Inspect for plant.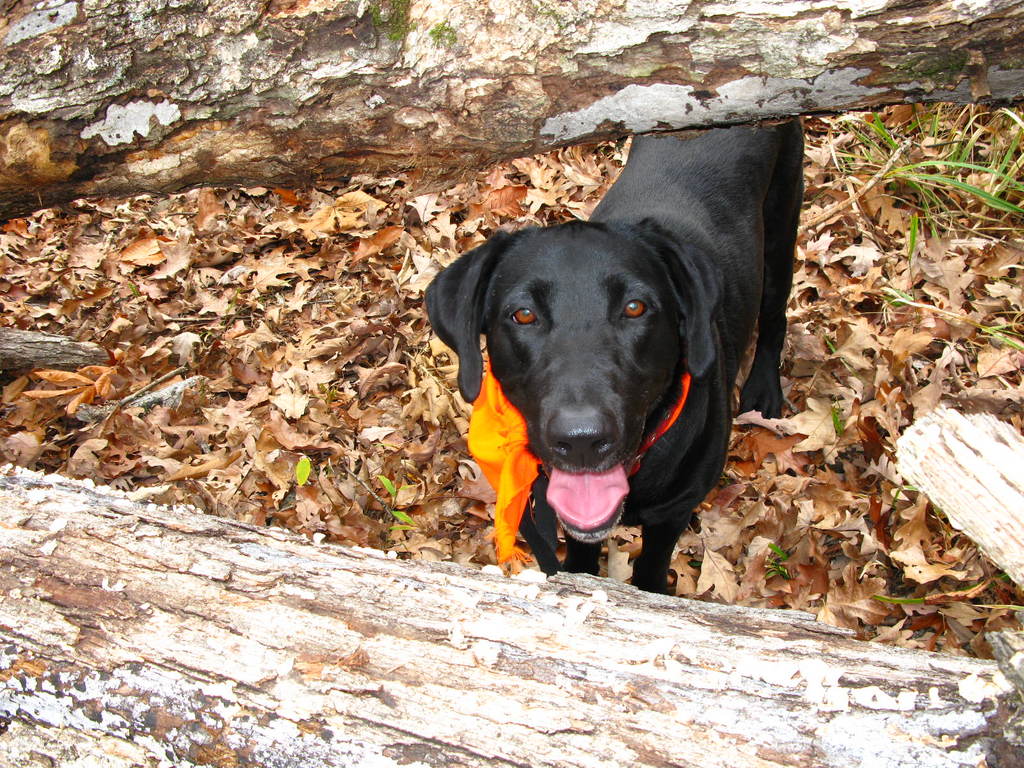
Inspection: BBox(985, 326, 1023, 357).
